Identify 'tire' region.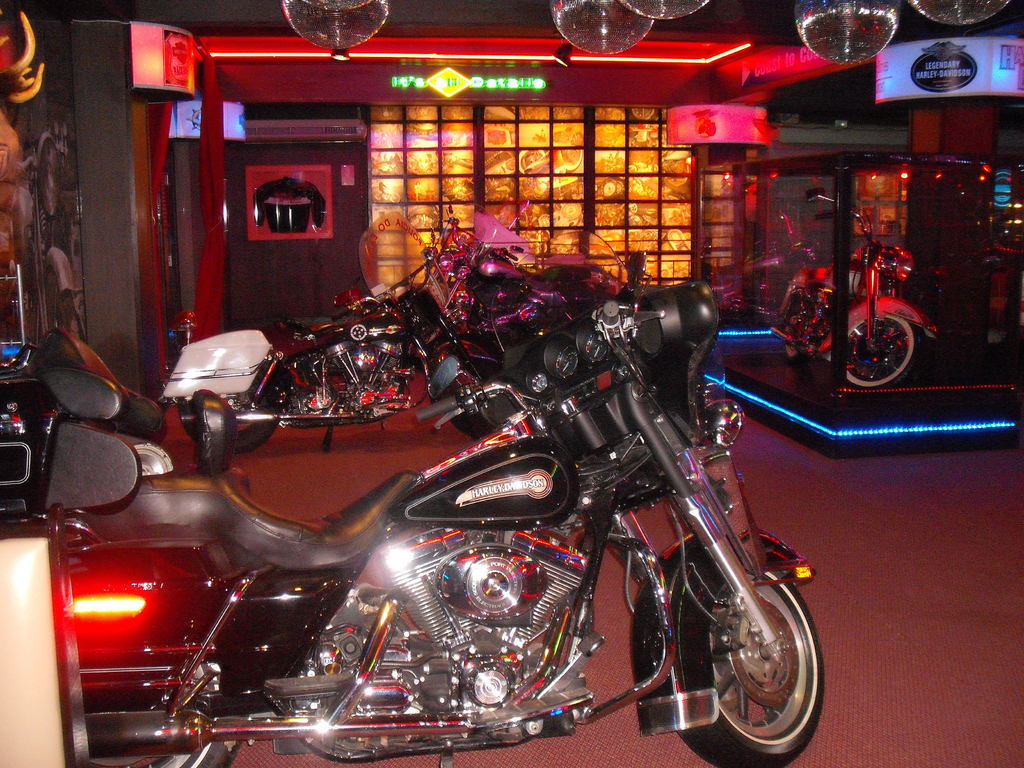
Region: (180, 370, 285, 455).
